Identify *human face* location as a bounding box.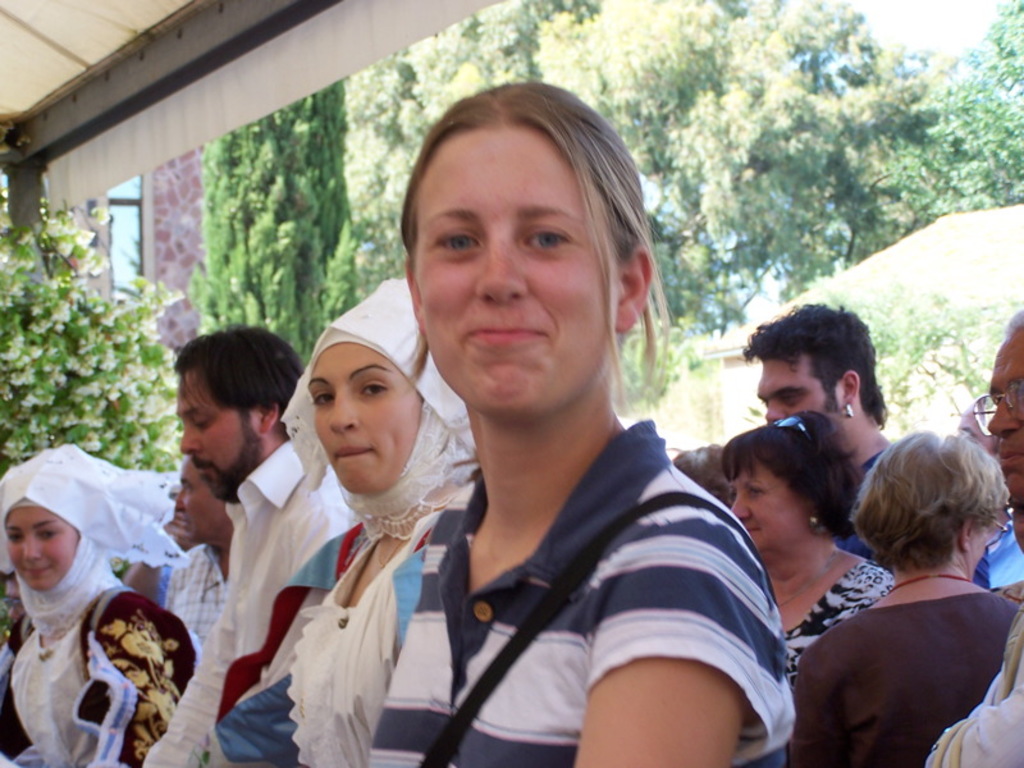
box=[312, 344, 422, 495].
